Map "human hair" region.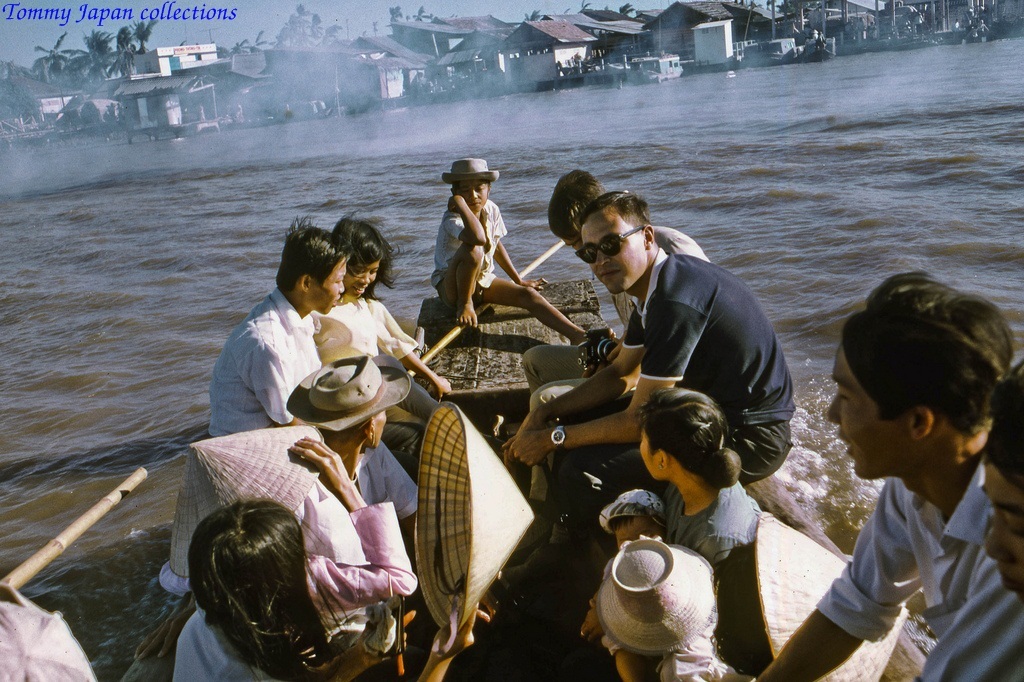
Mapped to 272/223/349/297.
